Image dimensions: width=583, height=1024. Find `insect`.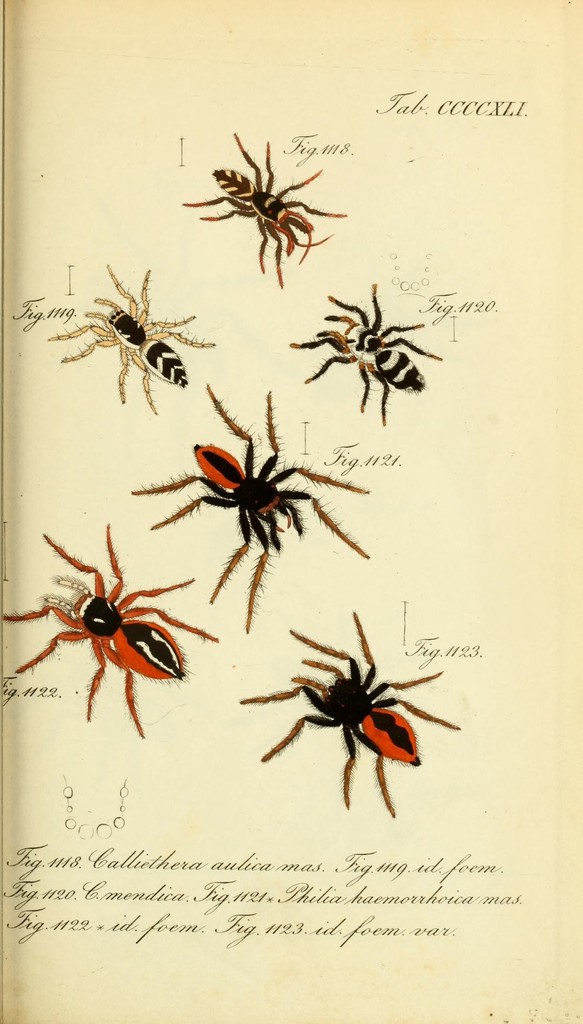
locate(285, 273, 445, 426).
